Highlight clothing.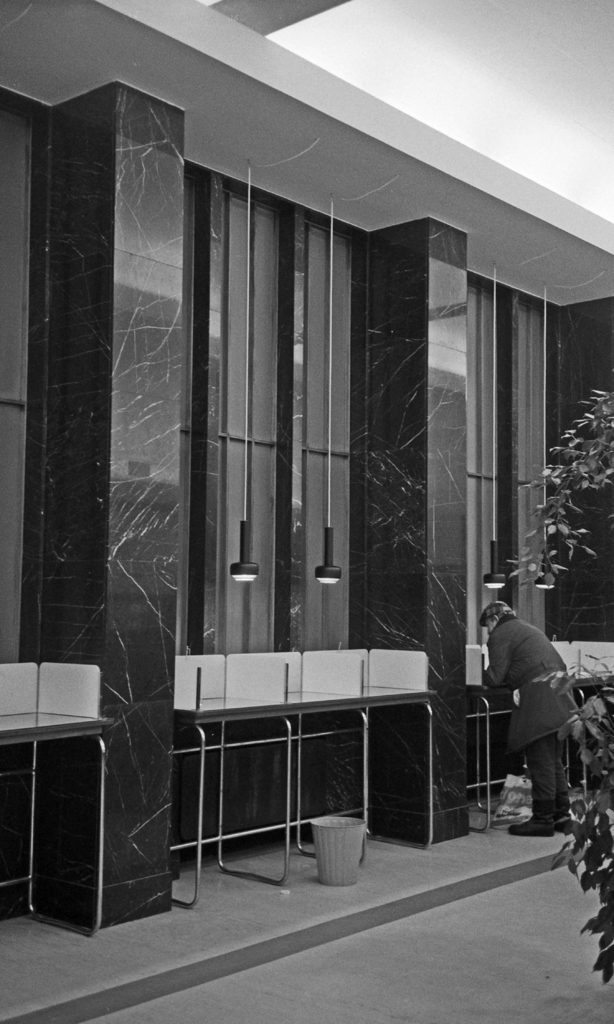
Highlighted region: (x1=480, y1=584, x2=596, y2=838).
